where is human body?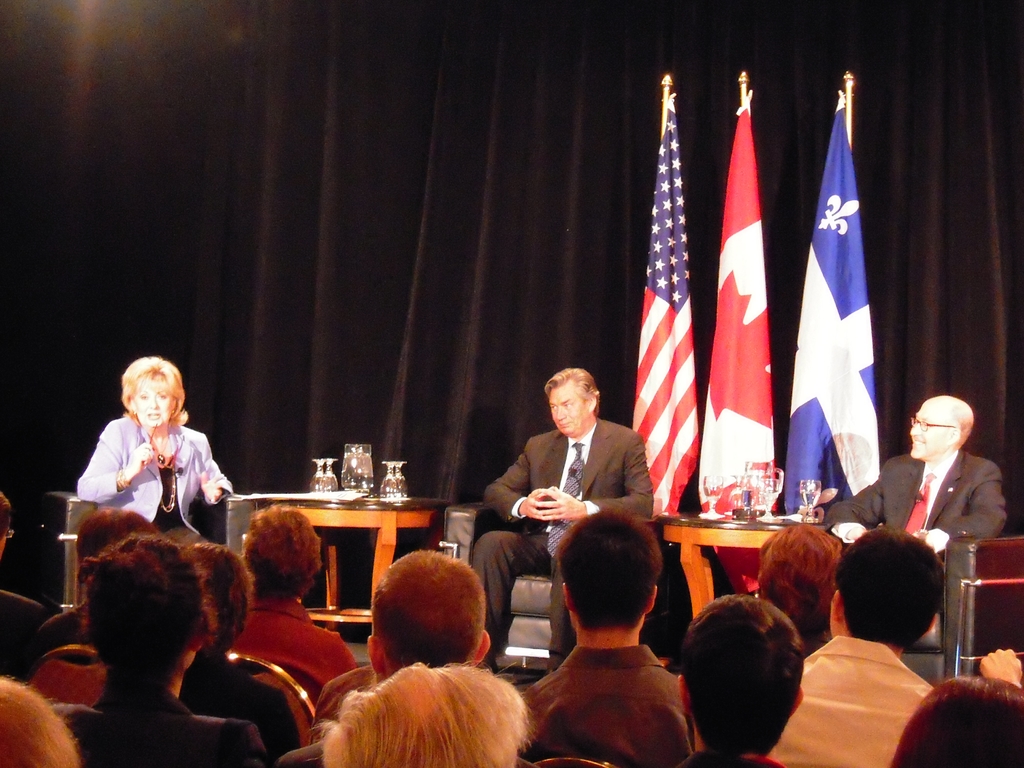
(left=752, top=524, right=846, bottom=656).
